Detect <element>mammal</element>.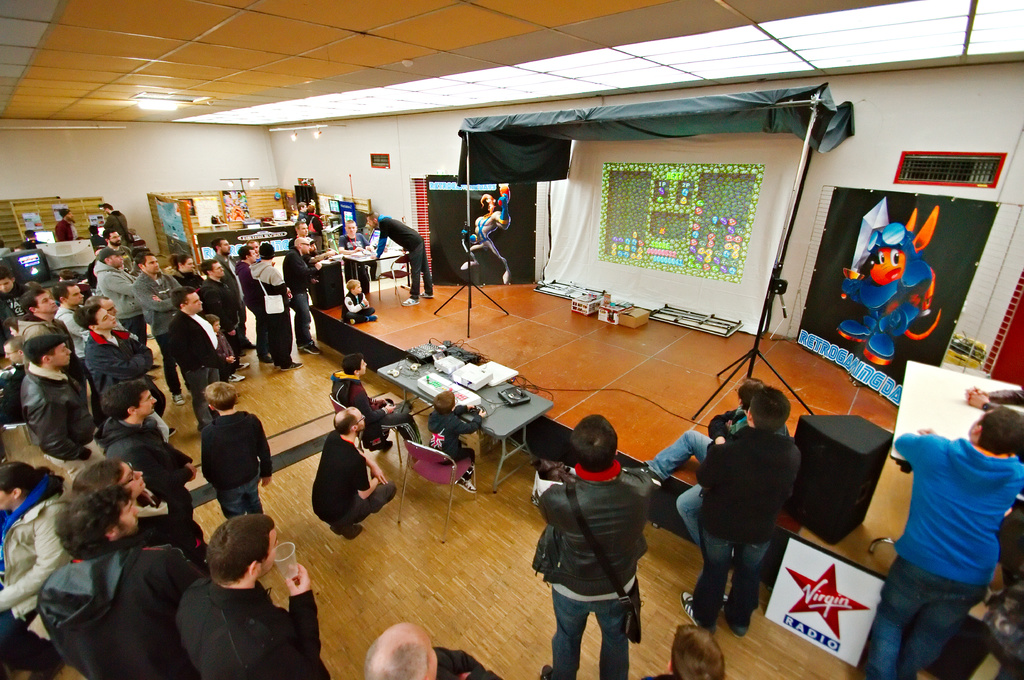
Detected at bbox(169, 251, 206, 282).
